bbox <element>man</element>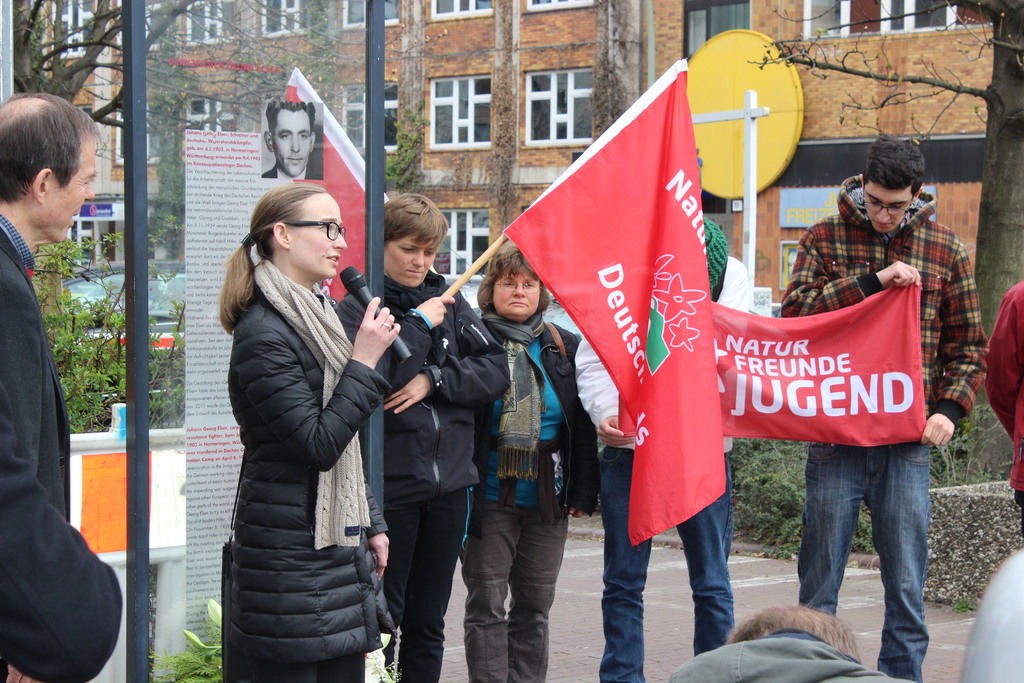
[261,99,316,179]
